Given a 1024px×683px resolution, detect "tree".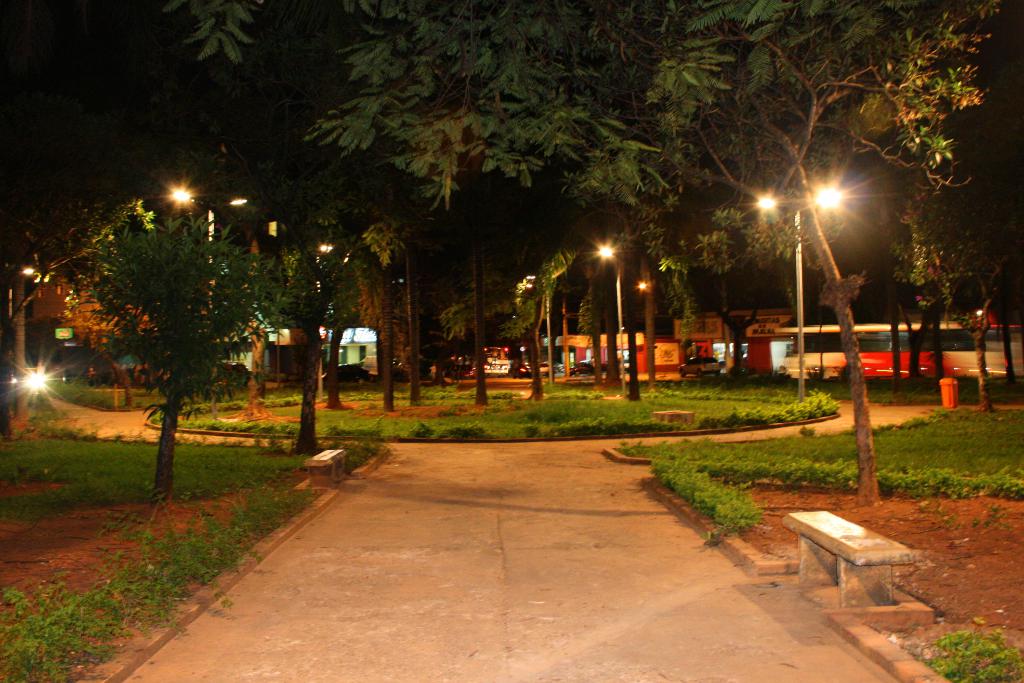
502 247 572 404.
